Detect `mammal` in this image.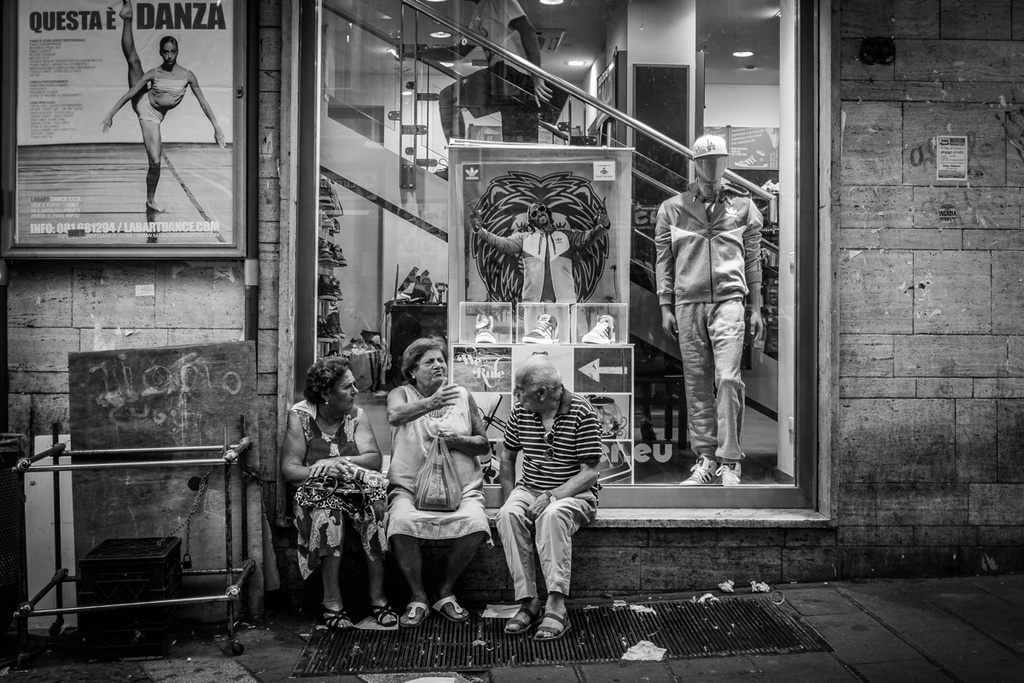
Detection: [497, 355, 602, 646].
